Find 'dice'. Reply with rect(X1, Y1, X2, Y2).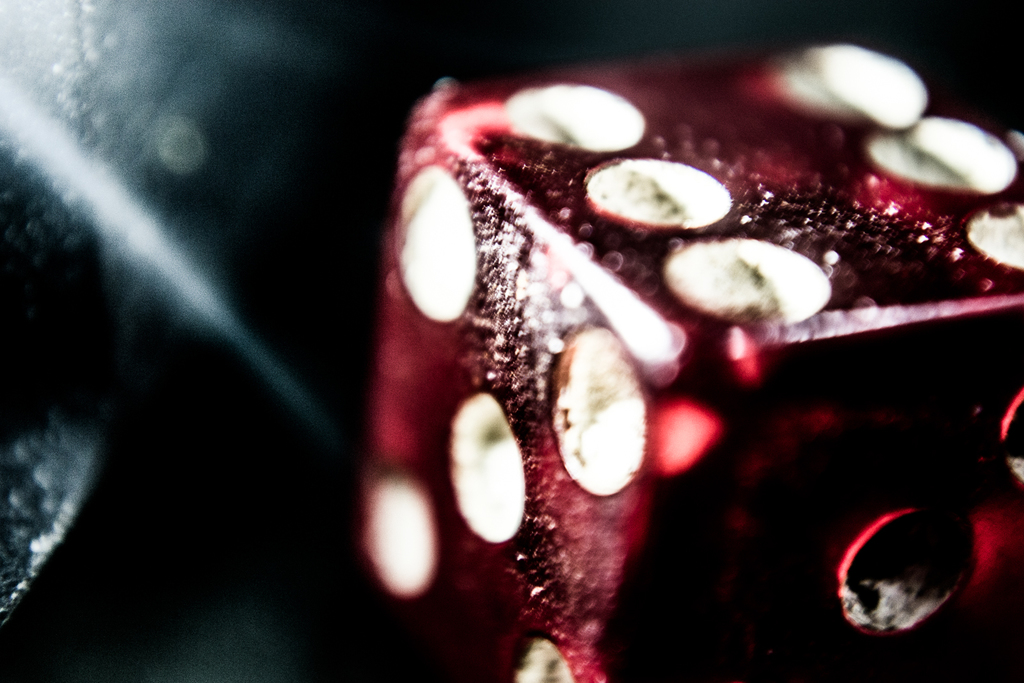
rect(353, 31, 1023, 682).
